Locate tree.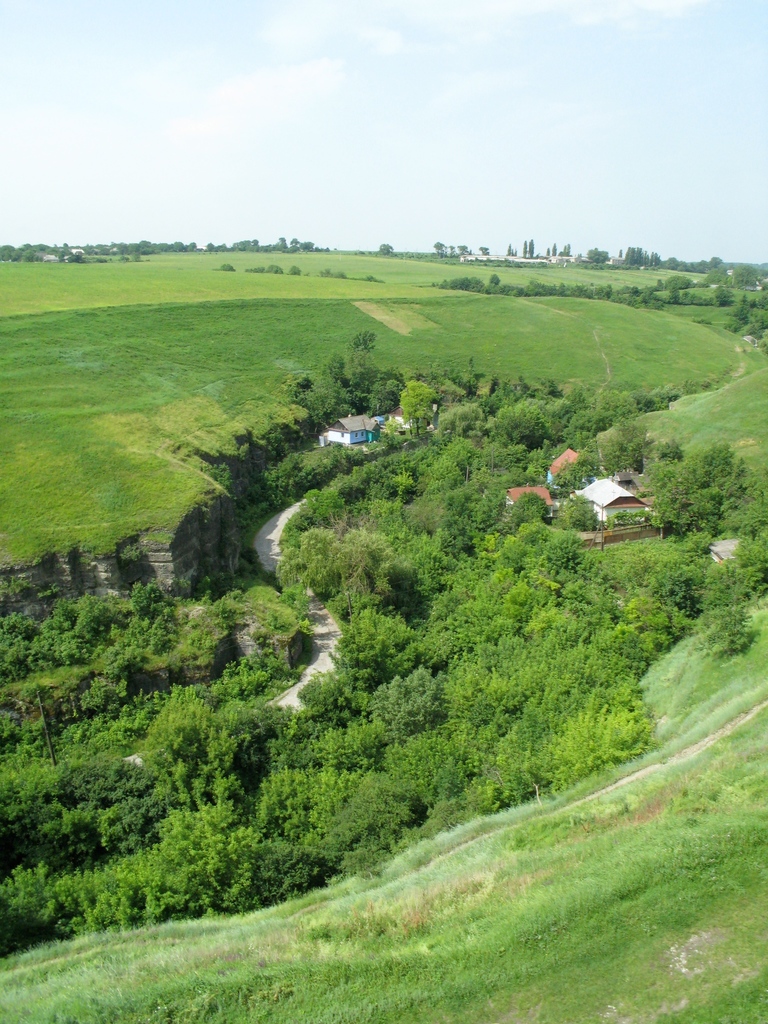
Bounding box: 709/282/737/304.
